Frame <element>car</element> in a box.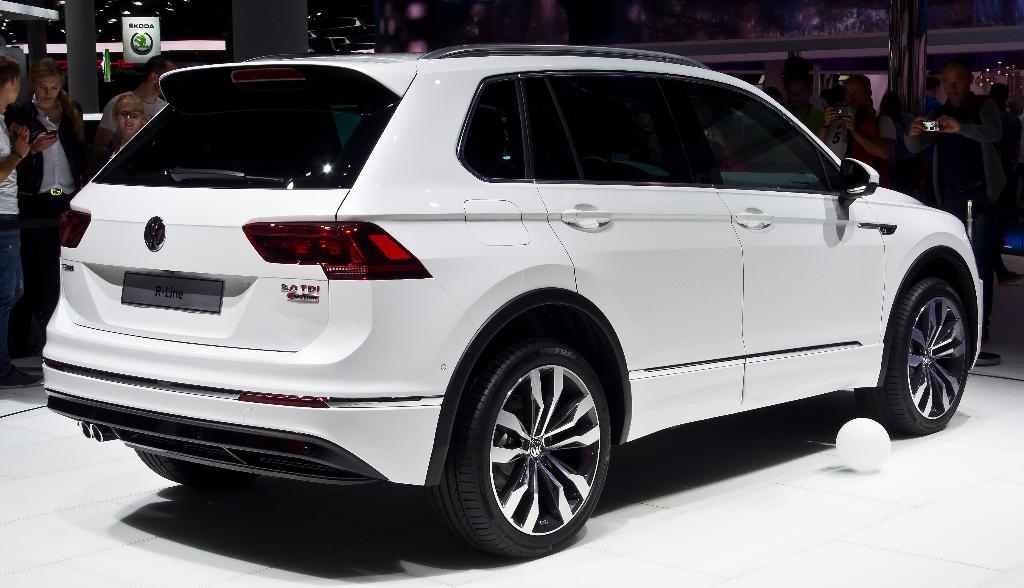
detection(38, 44, 988, 560).
